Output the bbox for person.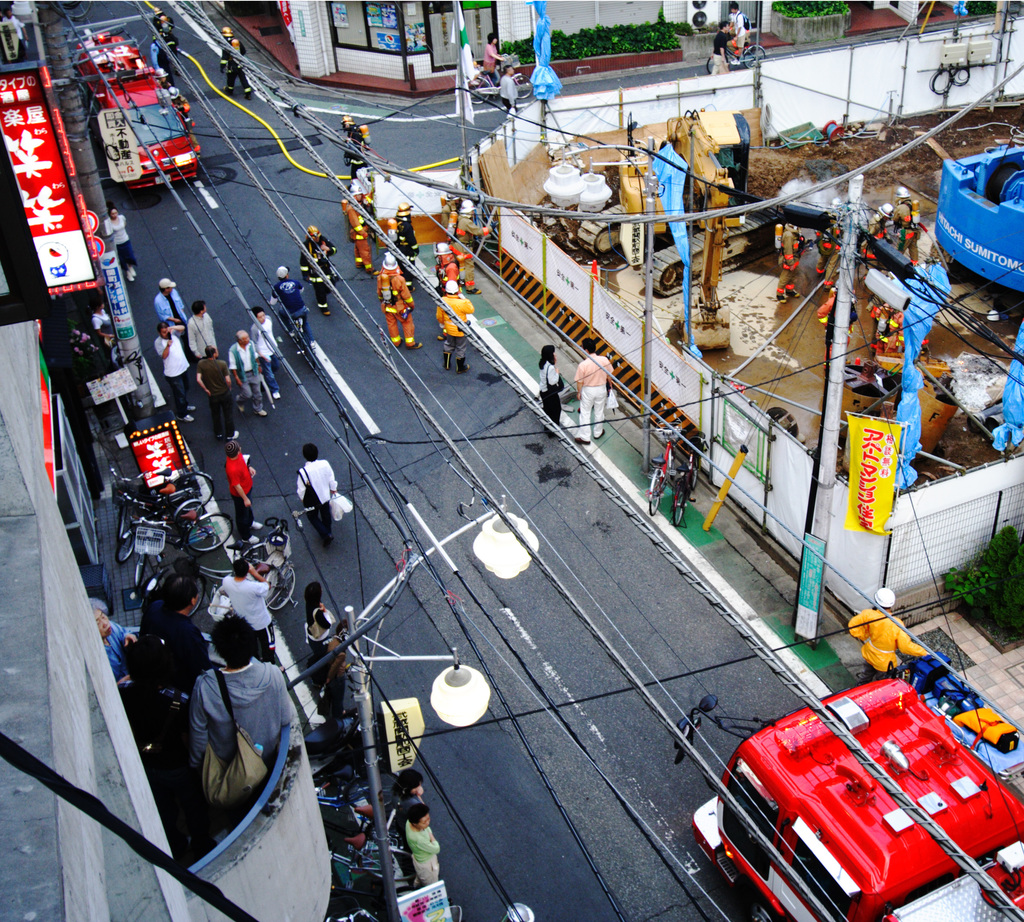
bbox=(214, 553, 278, 638).
